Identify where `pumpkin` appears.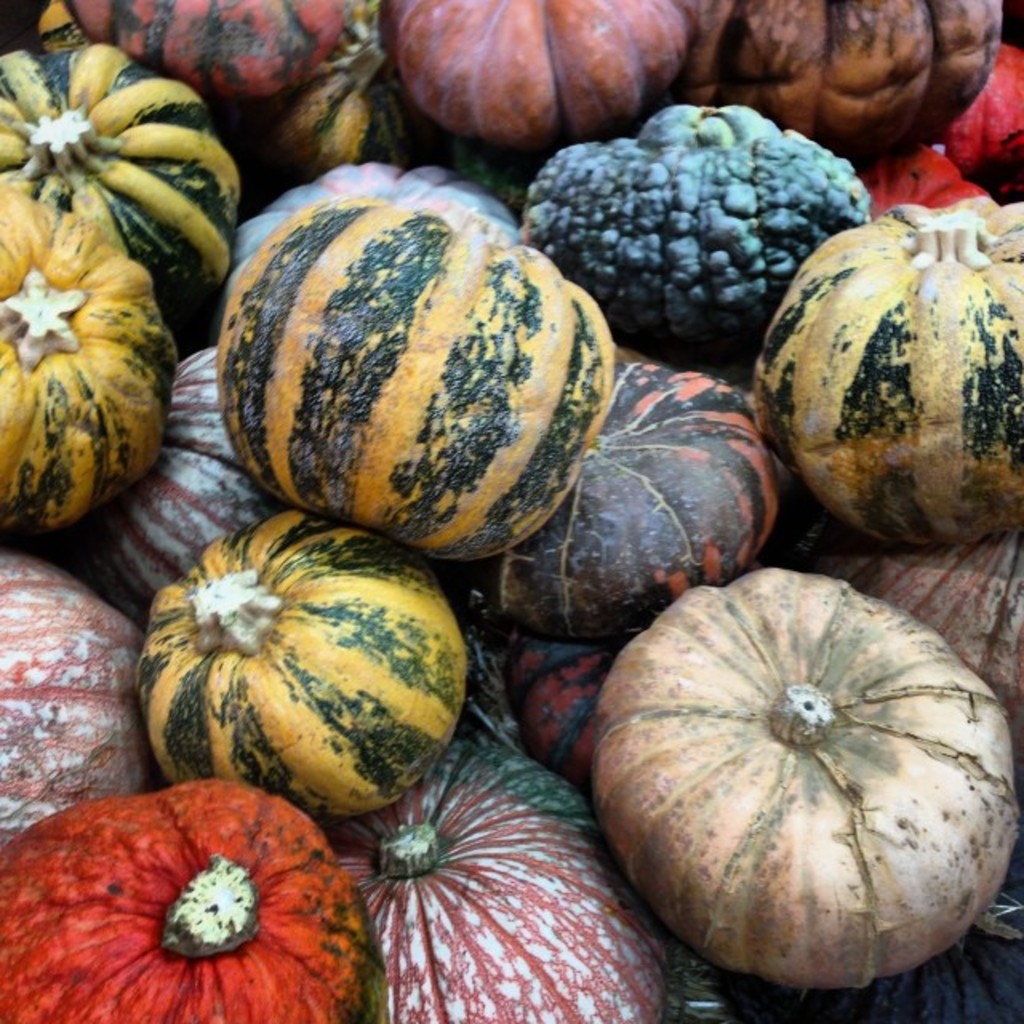
Appears at box(696, 0, 1005, 174).
